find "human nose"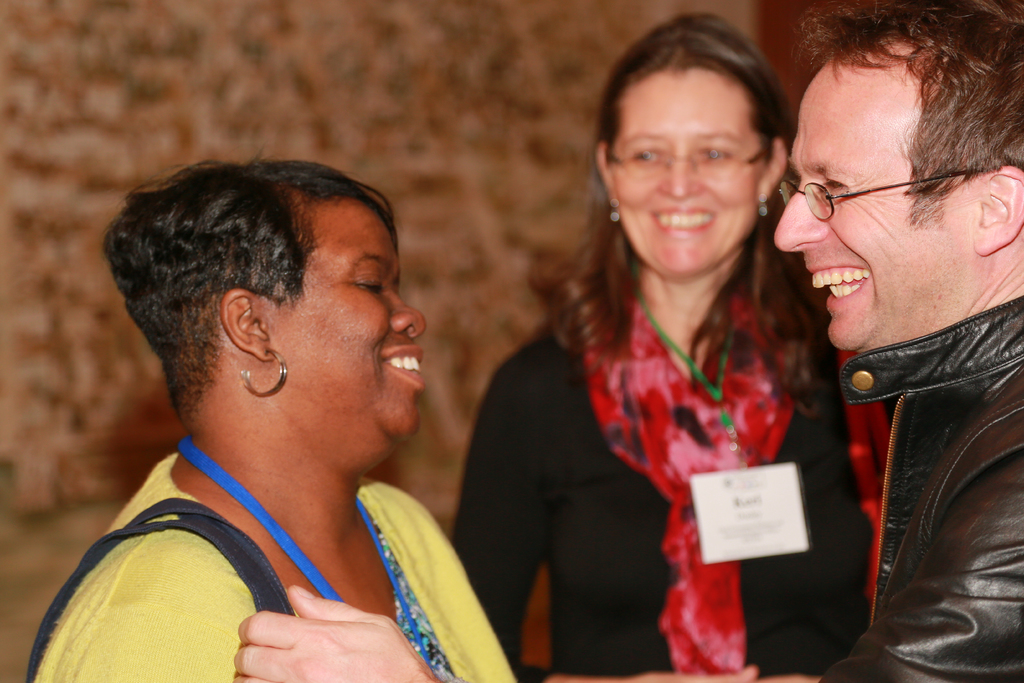
l=778, t=181, r=830, b=256
